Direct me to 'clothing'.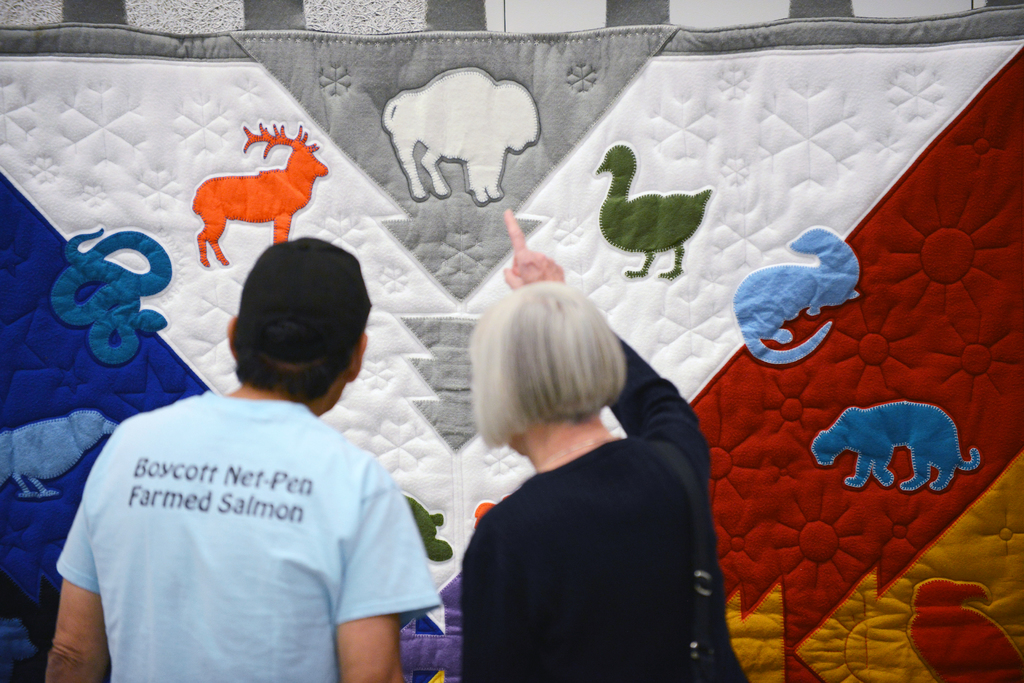
Direction: [left=57, top=391, right=437, bottom=682].
